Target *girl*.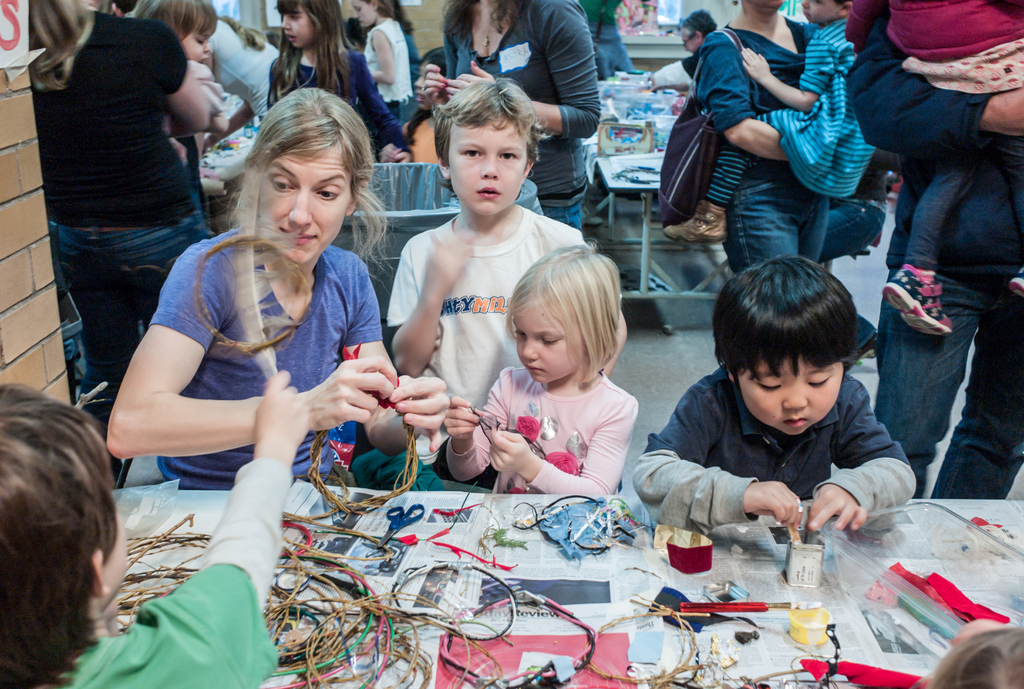
Target region: [left=353, top=0, right=410, bottom=121].
